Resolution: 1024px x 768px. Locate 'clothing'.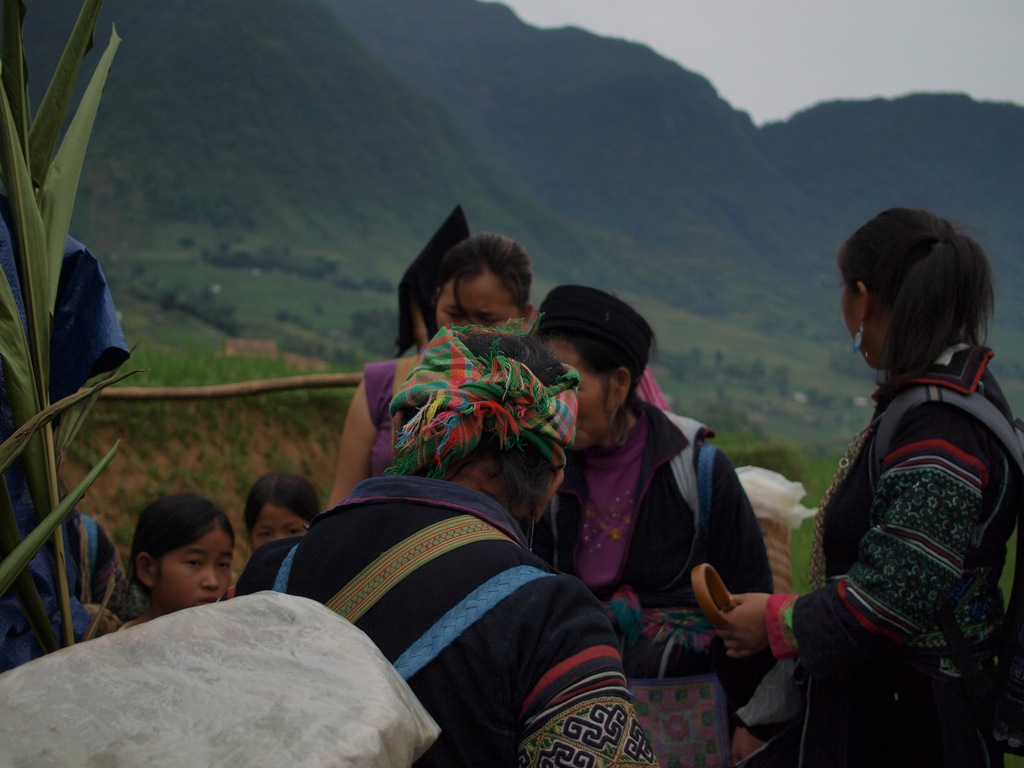
Rect(356, 356, 397, 474).
